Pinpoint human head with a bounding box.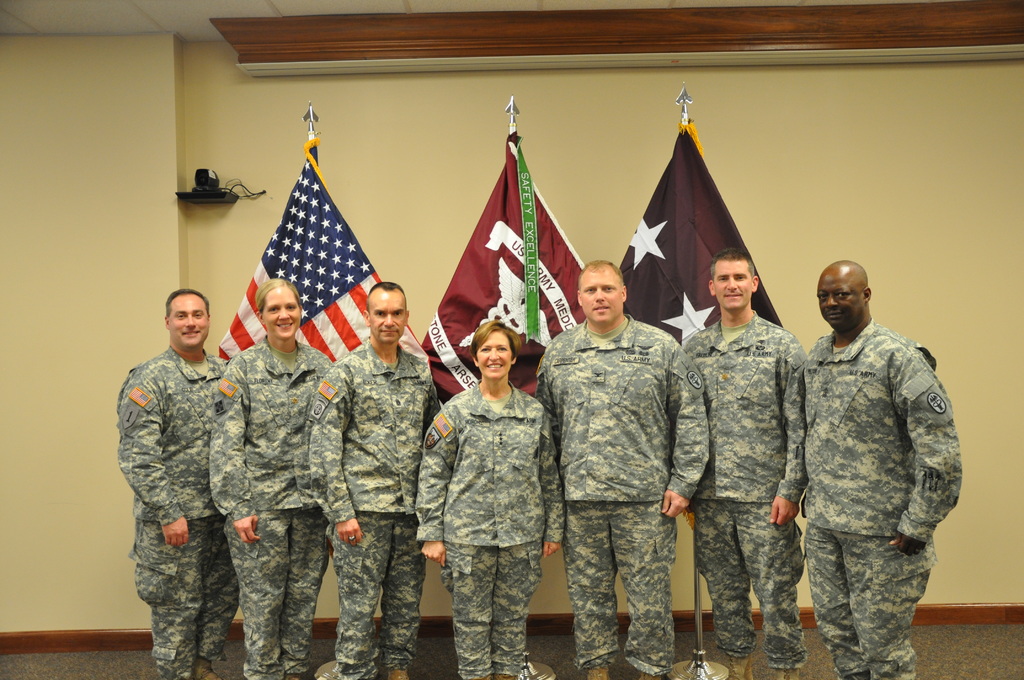
bbox=[815, 258, 873, 332].
